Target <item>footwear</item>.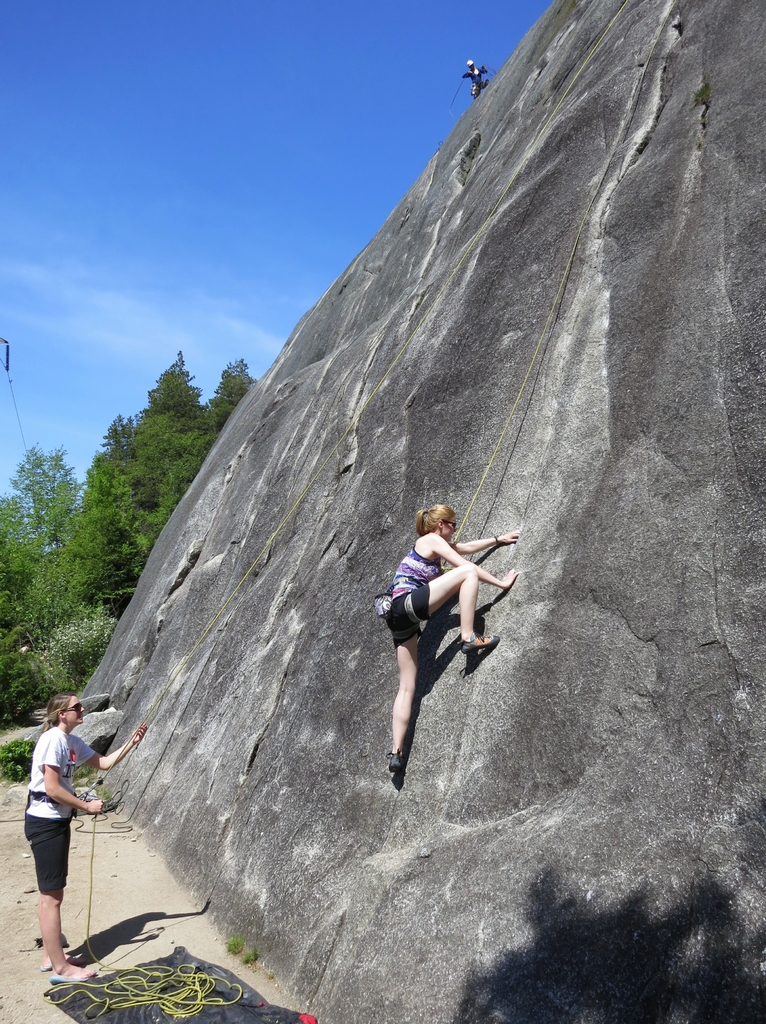
Target region: x1=463 y1=630 x2=500 y2=653.
